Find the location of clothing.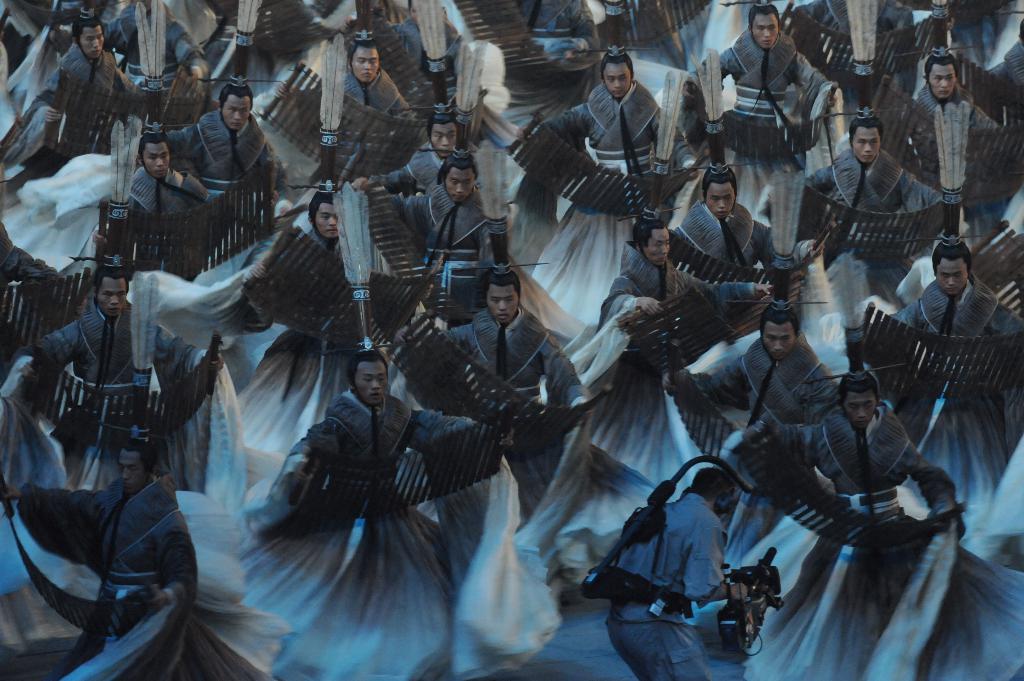
Location: 917,72,1021,193.
